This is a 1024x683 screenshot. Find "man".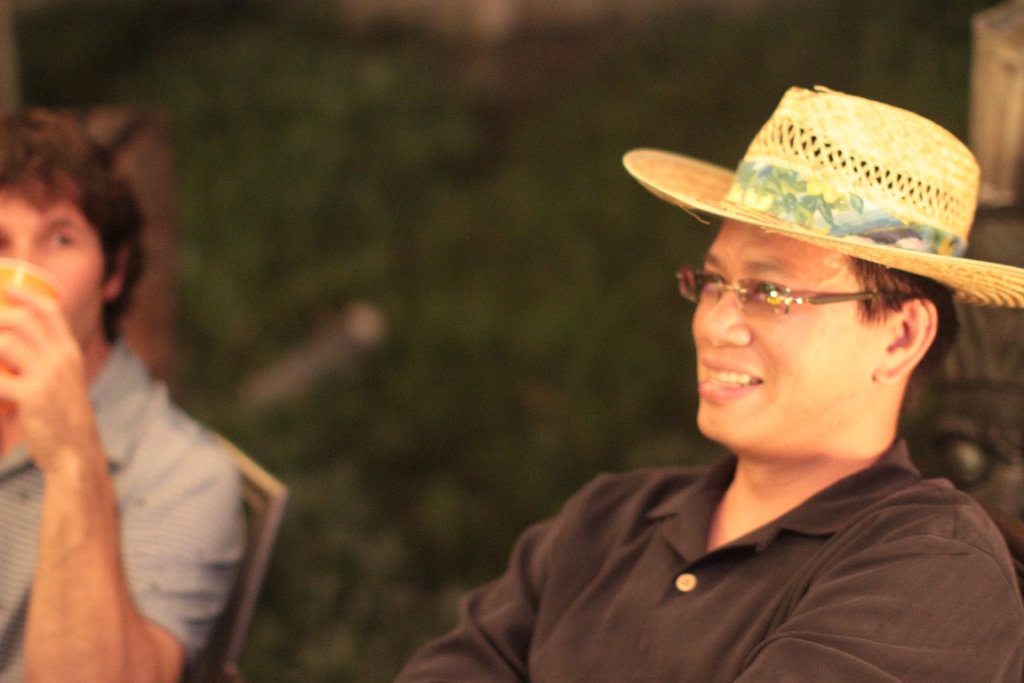
Bounding box: locate(420, 96, 1023, 675).
